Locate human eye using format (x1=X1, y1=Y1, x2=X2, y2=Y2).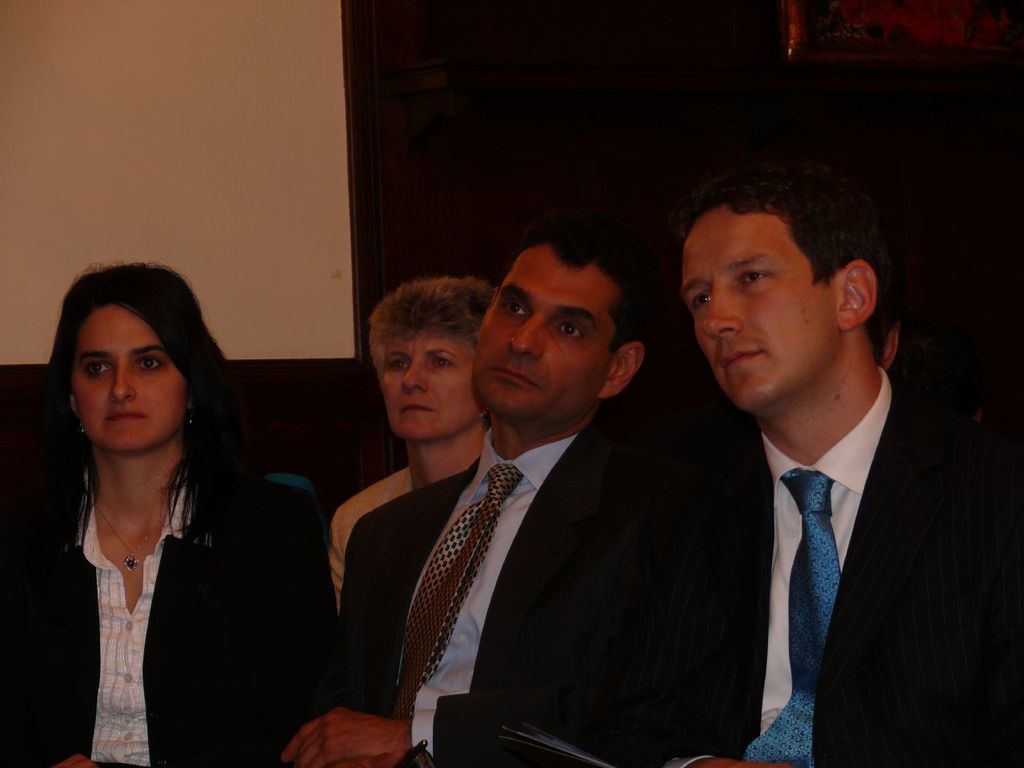
(x1=504, y1=300, x2=532, y2=320).
